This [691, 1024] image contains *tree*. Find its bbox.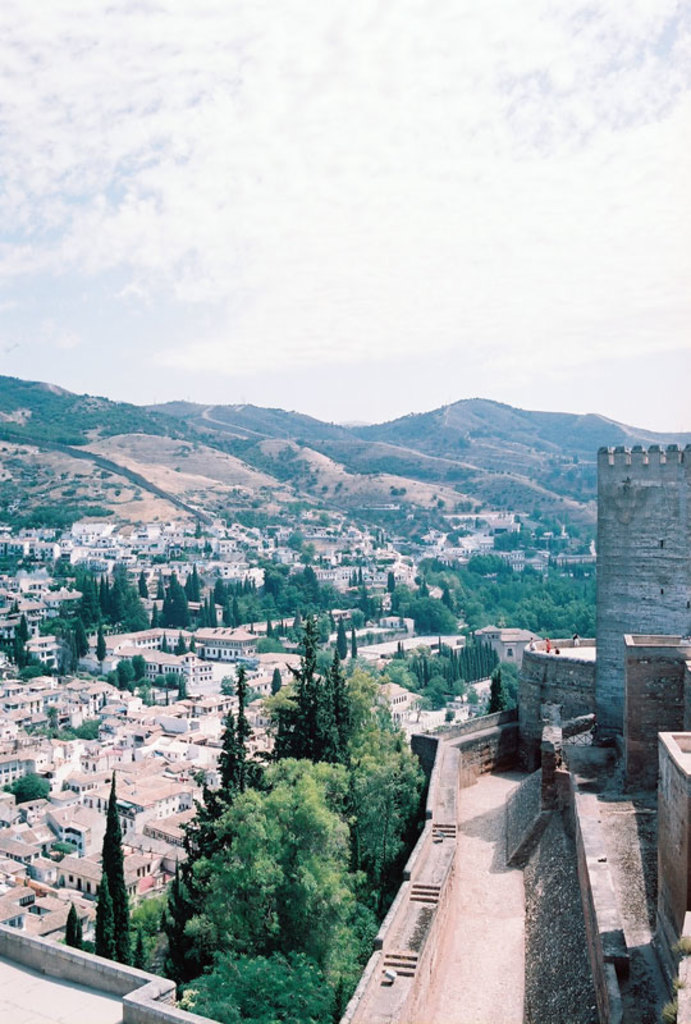
<region>377, 650, 479, 719</region>.
